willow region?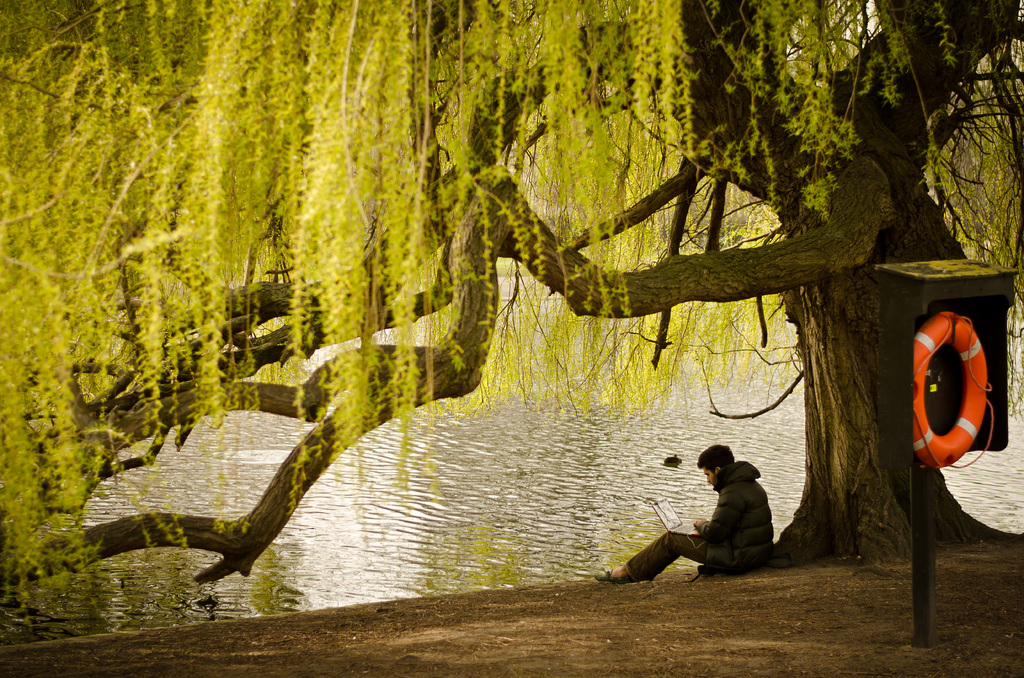
x1=0 y1=0 x2=1023 y2=618
